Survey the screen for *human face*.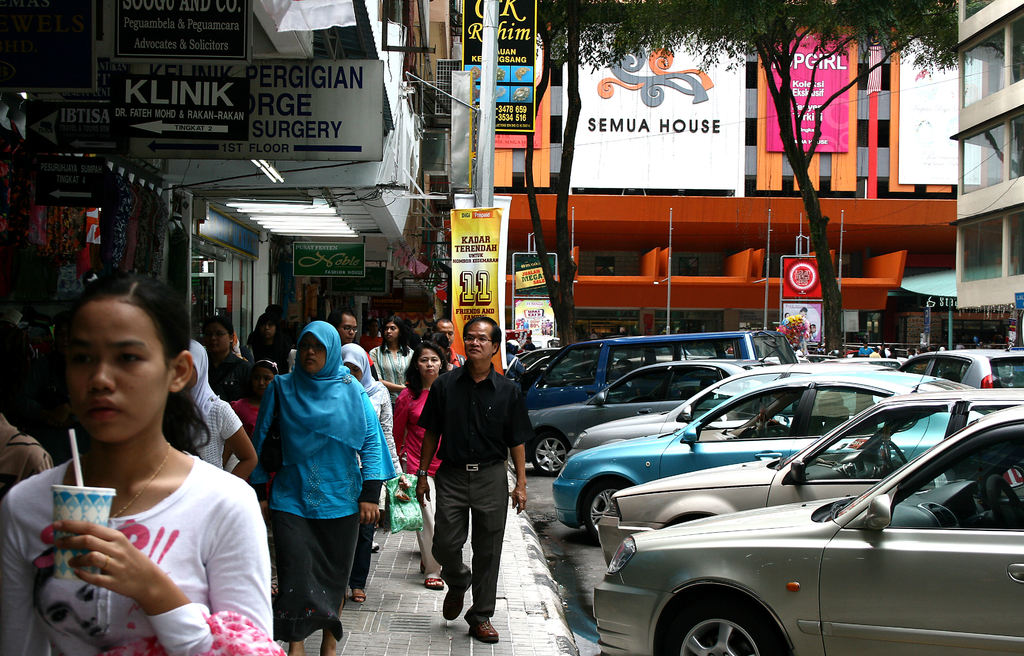
Survey found: {"x1": 259, "y1": 320, "x2": 275, "y2": 338}.
